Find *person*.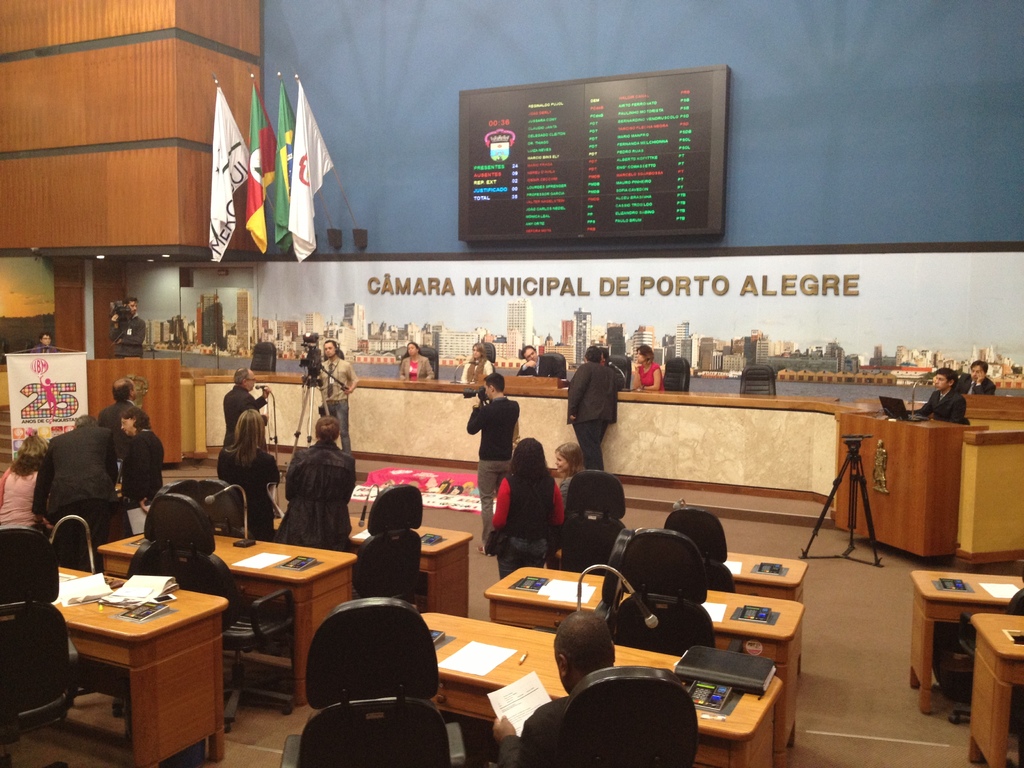
<region>462, 341, 495, 389</region>.
